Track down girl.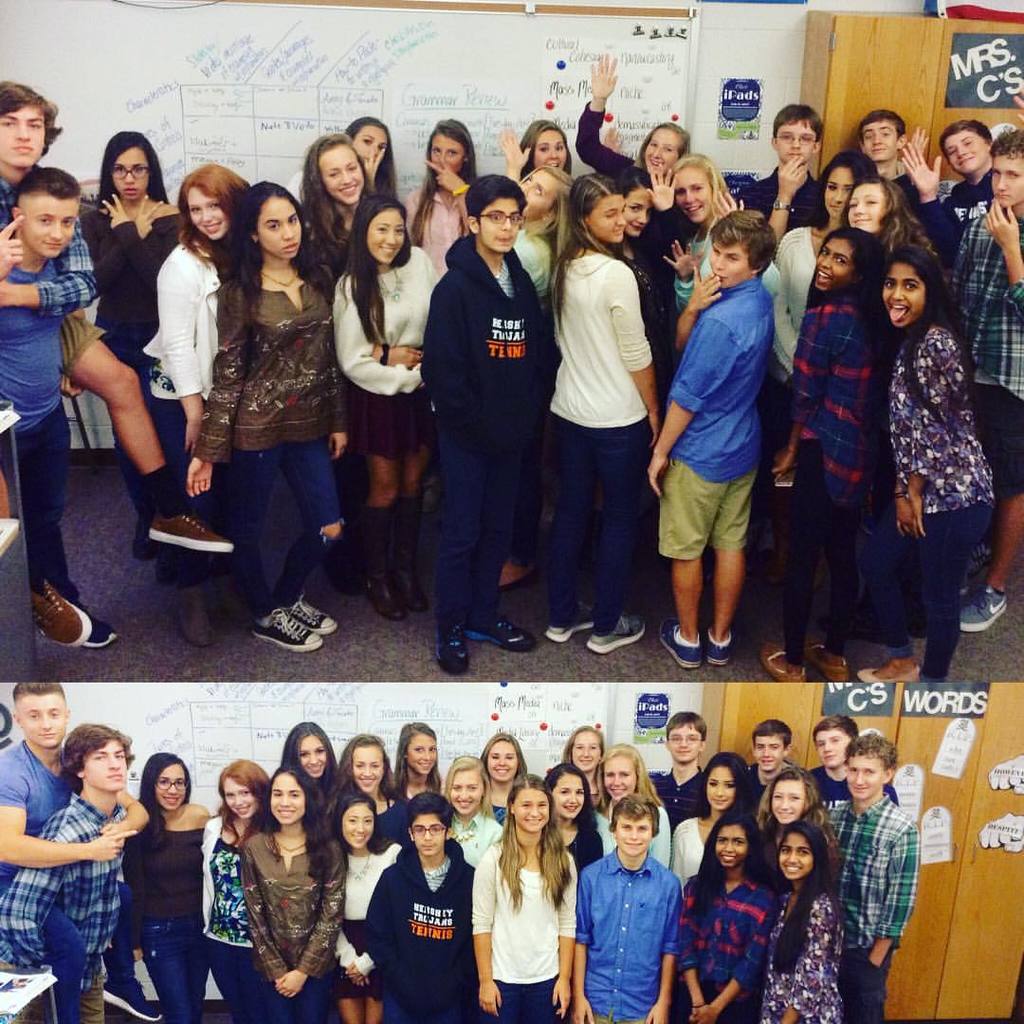
Tracked to Rect(296, 132, 369, 307).
